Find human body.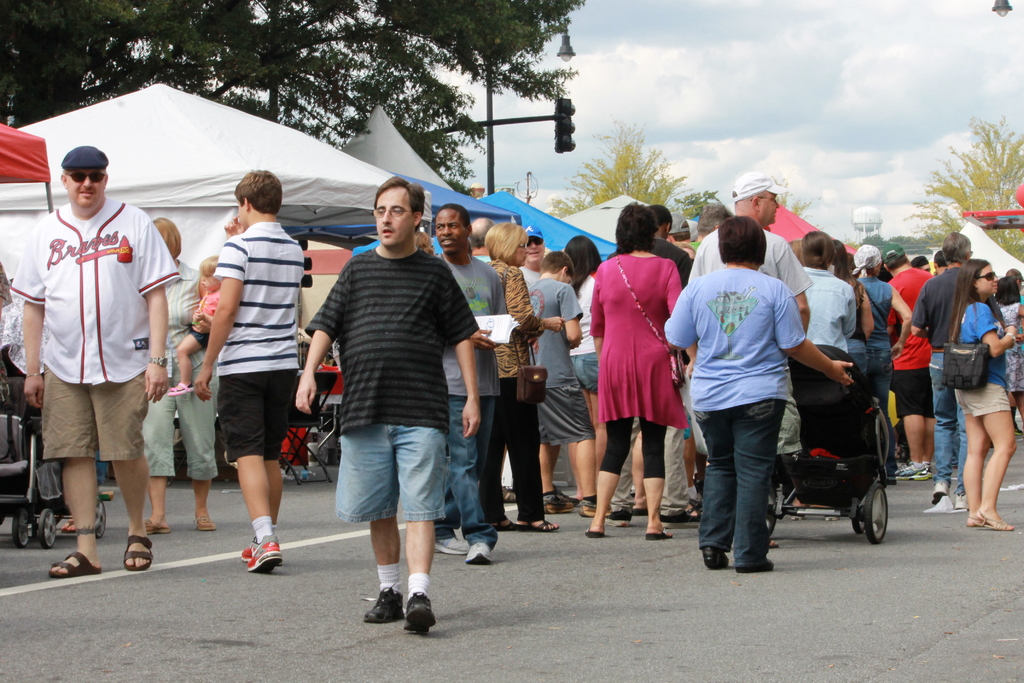
(left=998, top=273, right=1023, bottom=434).
